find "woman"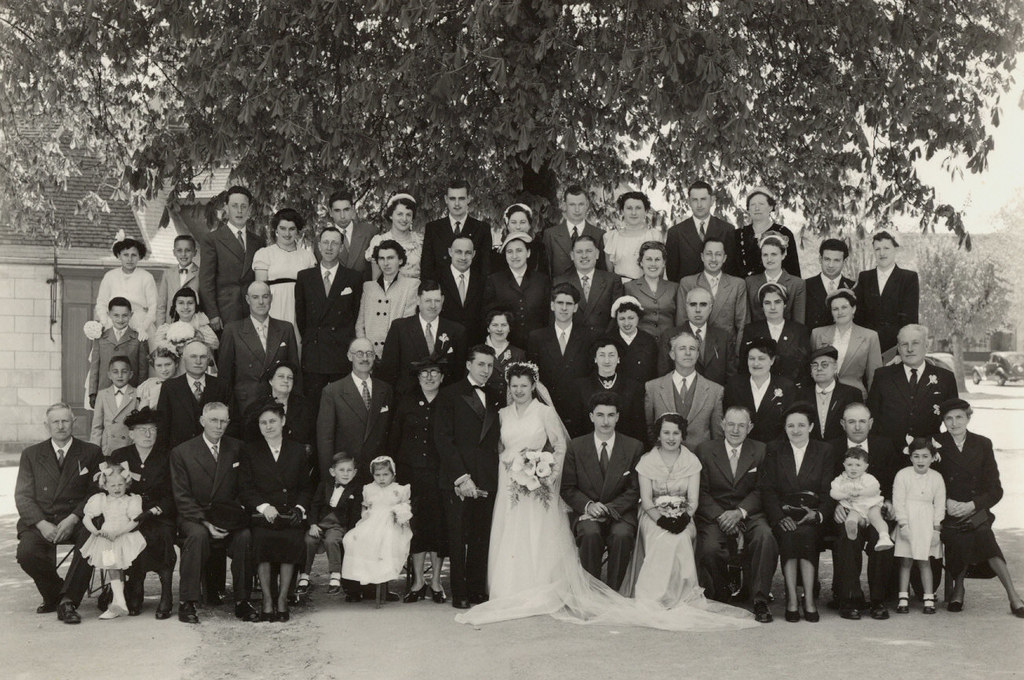
crop(258, 356, 309, 426)
